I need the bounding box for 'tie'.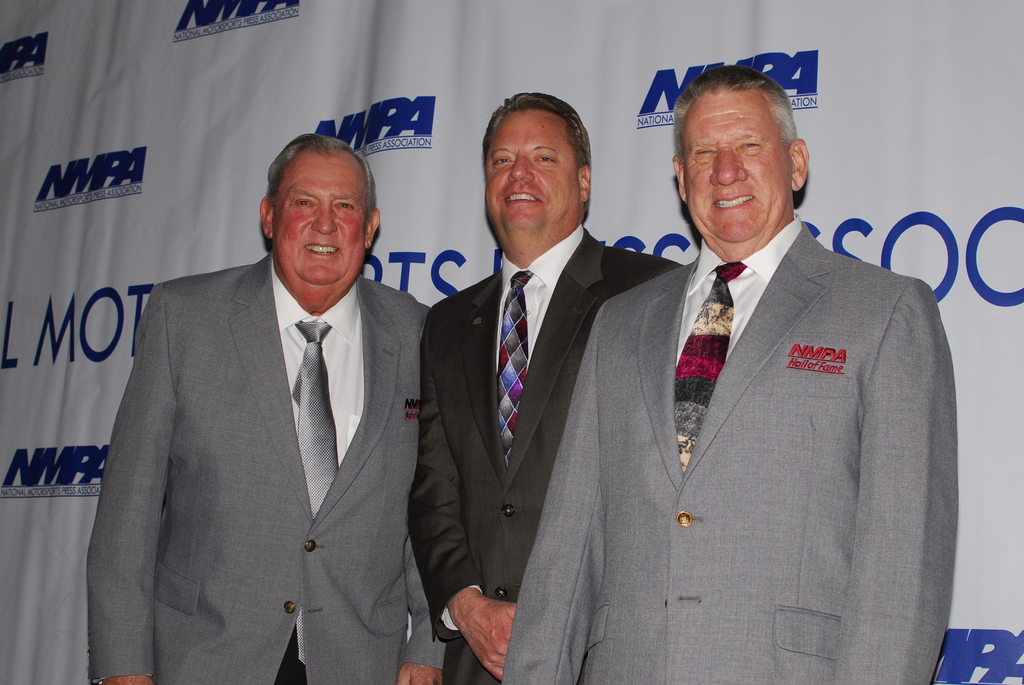
Here it is: Rect(286, 317, 333, 520).
